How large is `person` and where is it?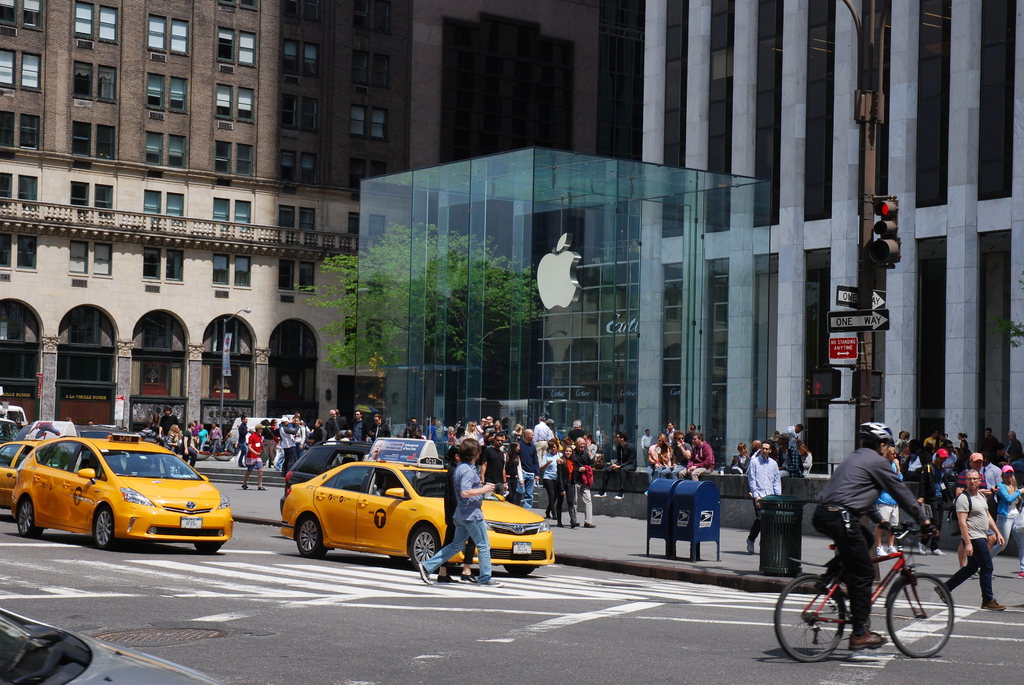
Bounding box: region(546, 442, 570, 524).
